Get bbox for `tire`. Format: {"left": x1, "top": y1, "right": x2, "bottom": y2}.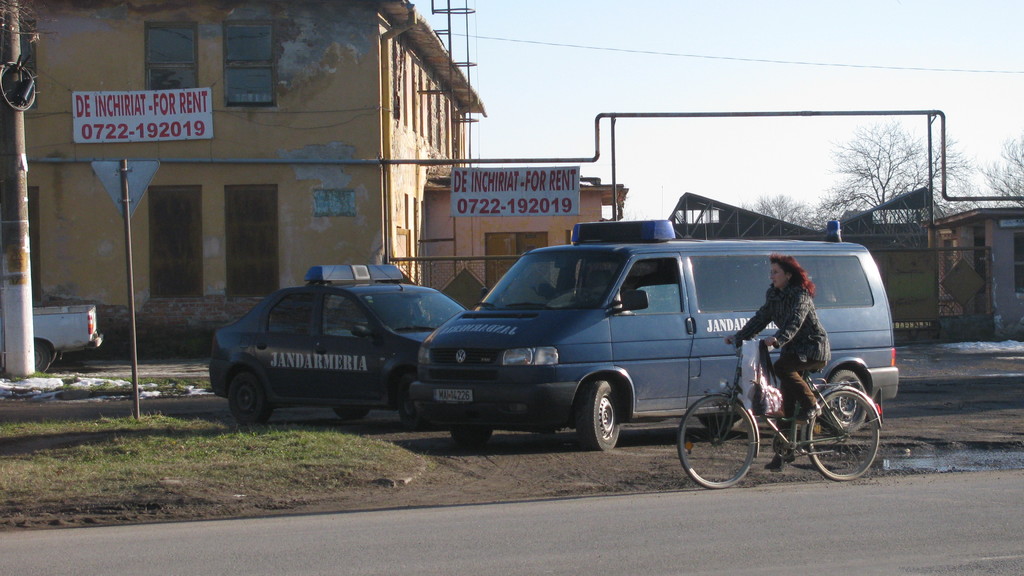
{"left": 575, "top": 379, "right": 620, "bottom": 452}.
